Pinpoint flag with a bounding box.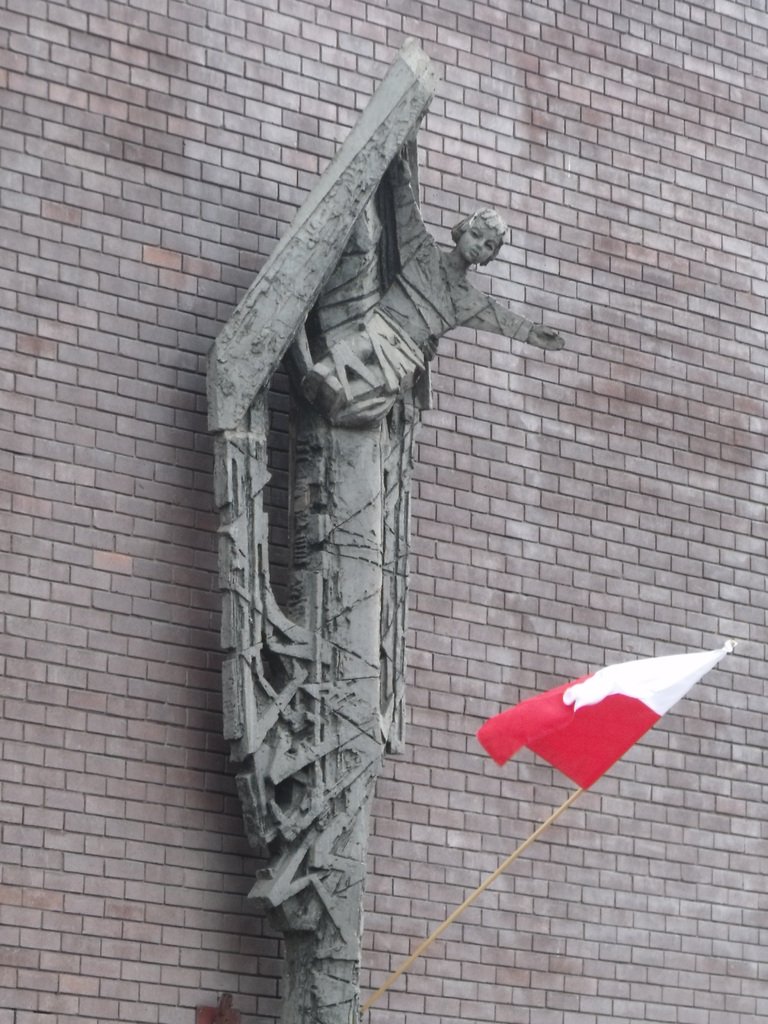
481:630:728:815.
